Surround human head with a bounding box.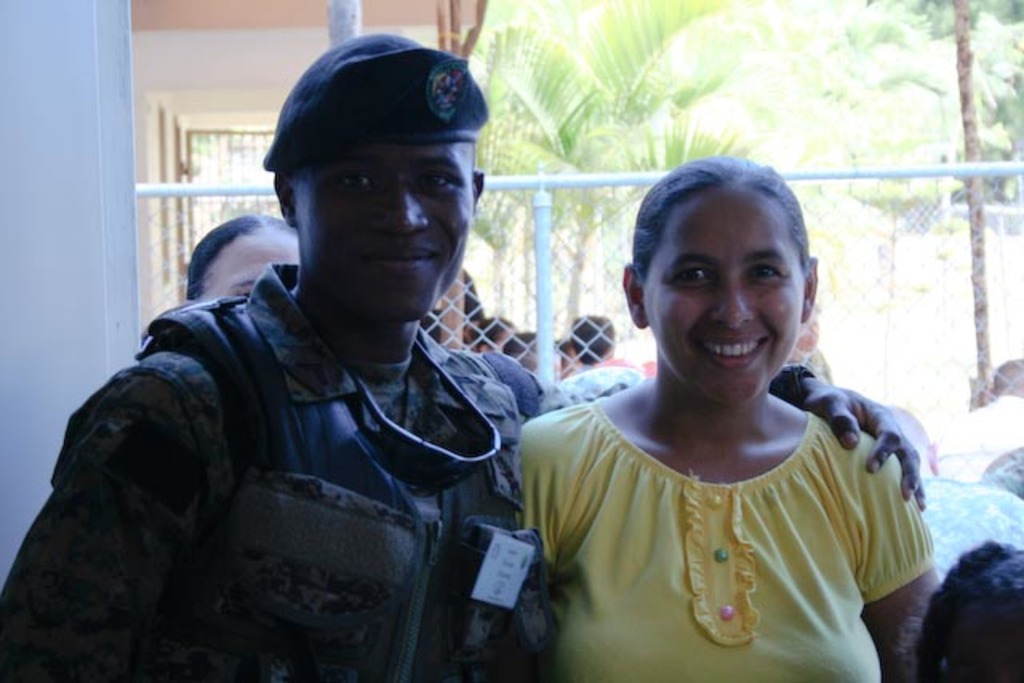
select_region(570, 314, 613, 366).
